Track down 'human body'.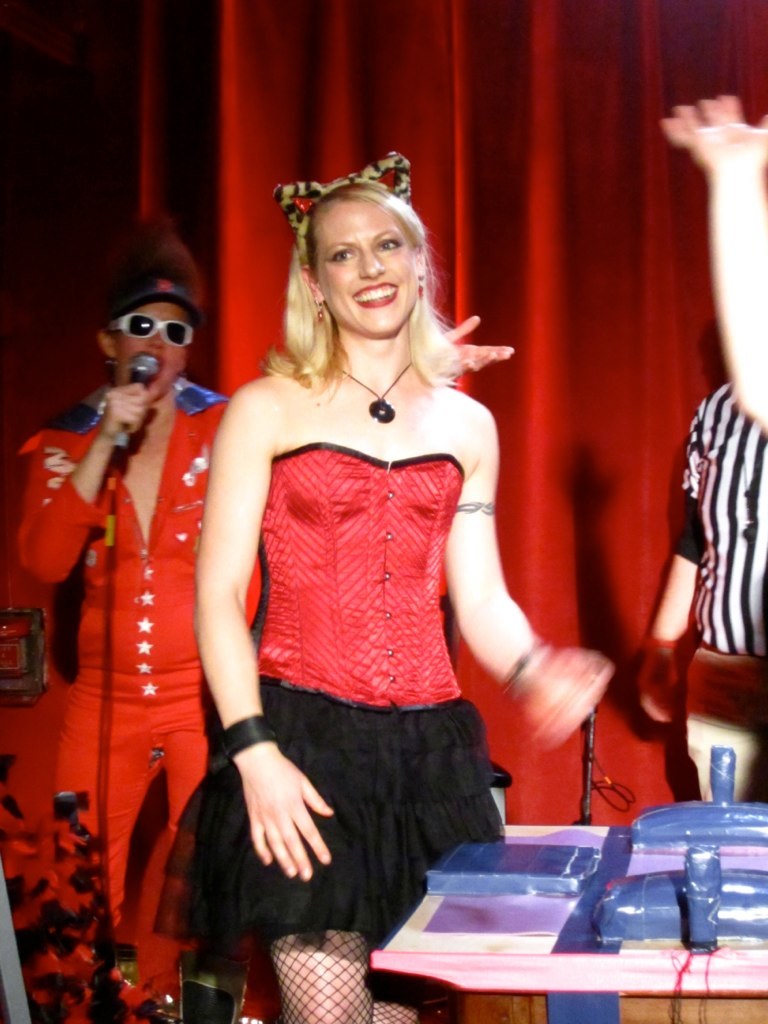
Tracked to bbox=[627, 372, 767, 798].
